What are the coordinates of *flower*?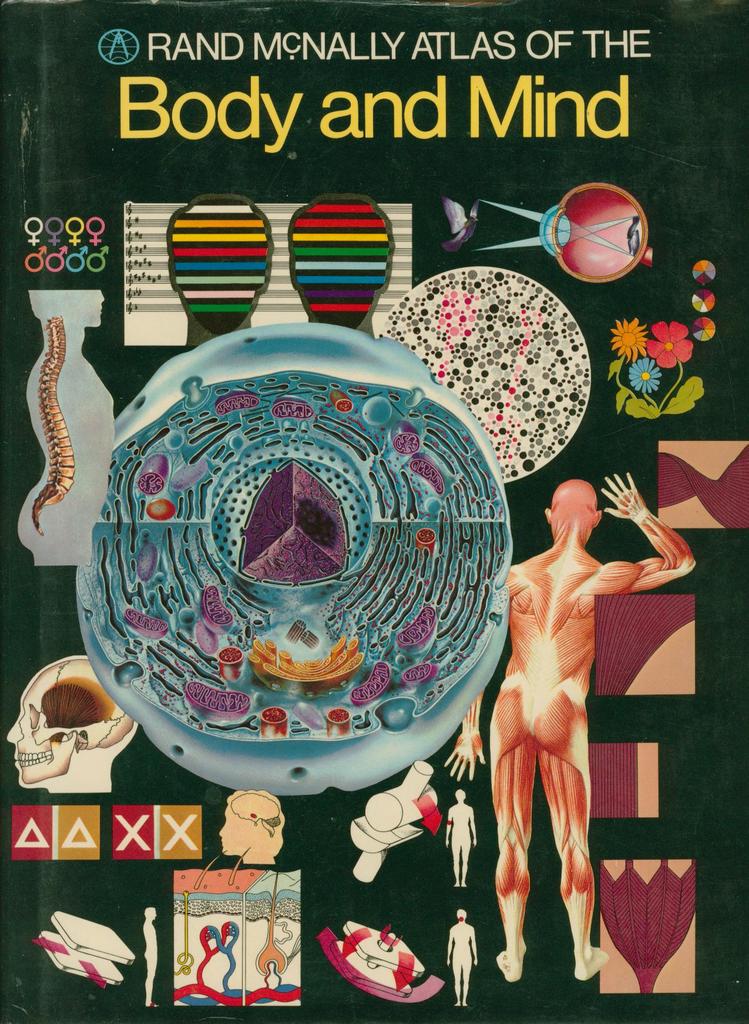
(643,311,698,369).
